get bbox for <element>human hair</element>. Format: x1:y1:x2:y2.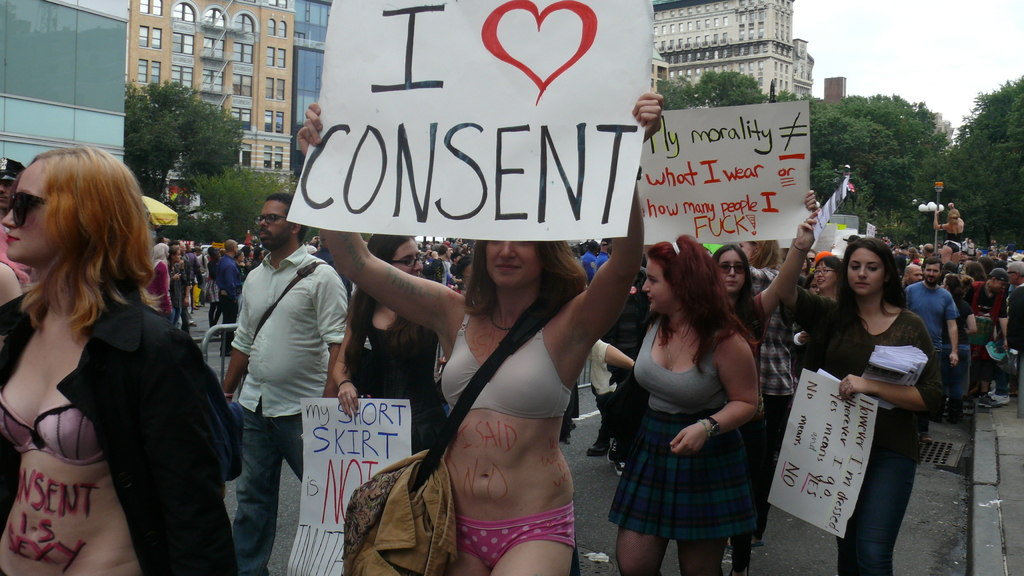
166:243:179:266.
